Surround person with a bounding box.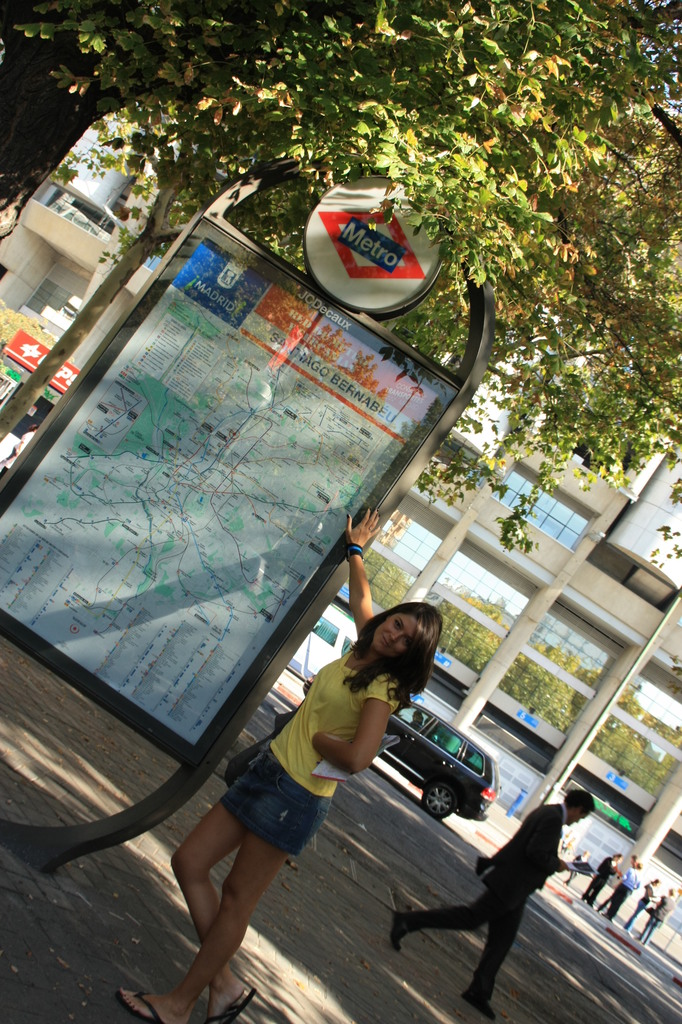
[563,849,586,880].
